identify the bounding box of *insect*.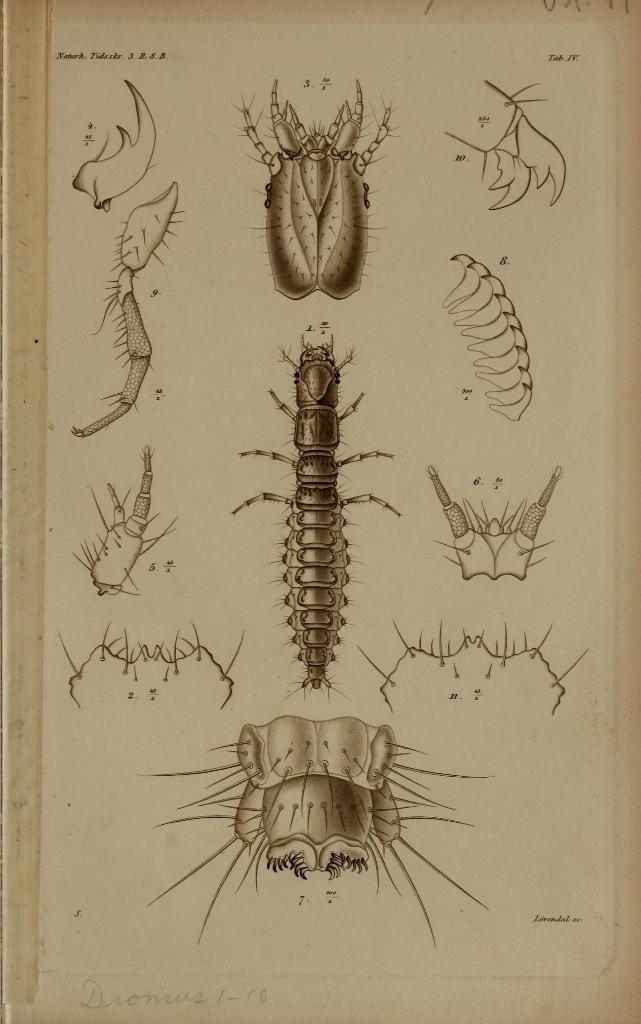
left=229, top=333, right=408, bottom=702.
